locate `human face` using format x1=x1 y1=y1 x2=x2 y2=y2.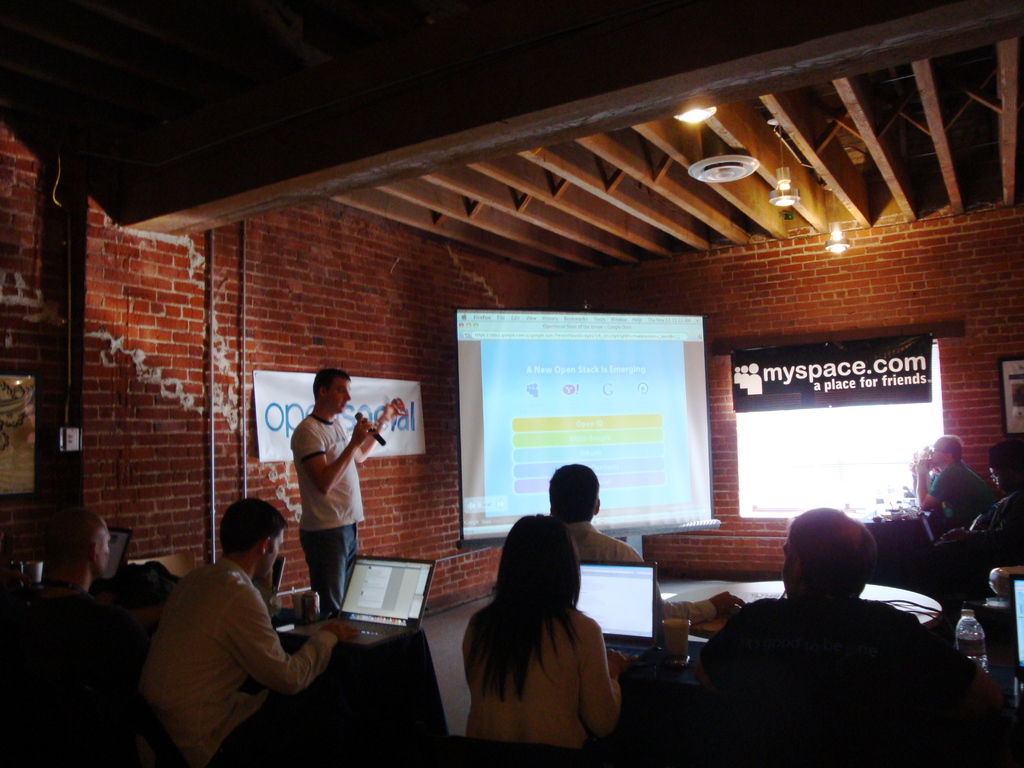
x1=927 y1=439 x2=943 y2=468.
